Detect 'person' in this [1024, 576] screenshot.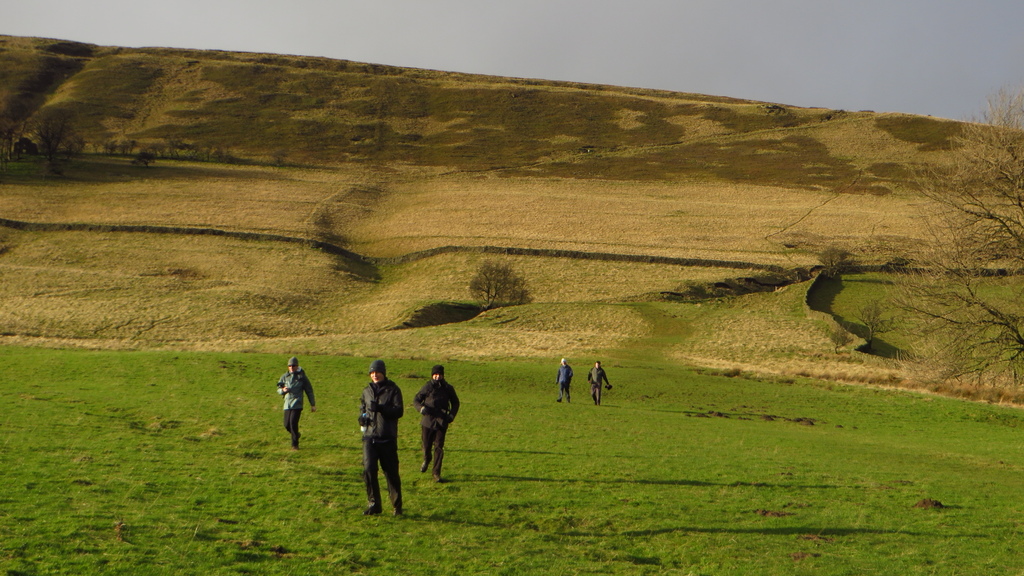
Detection: [left=587, top=360, right=612, bottom=409].
